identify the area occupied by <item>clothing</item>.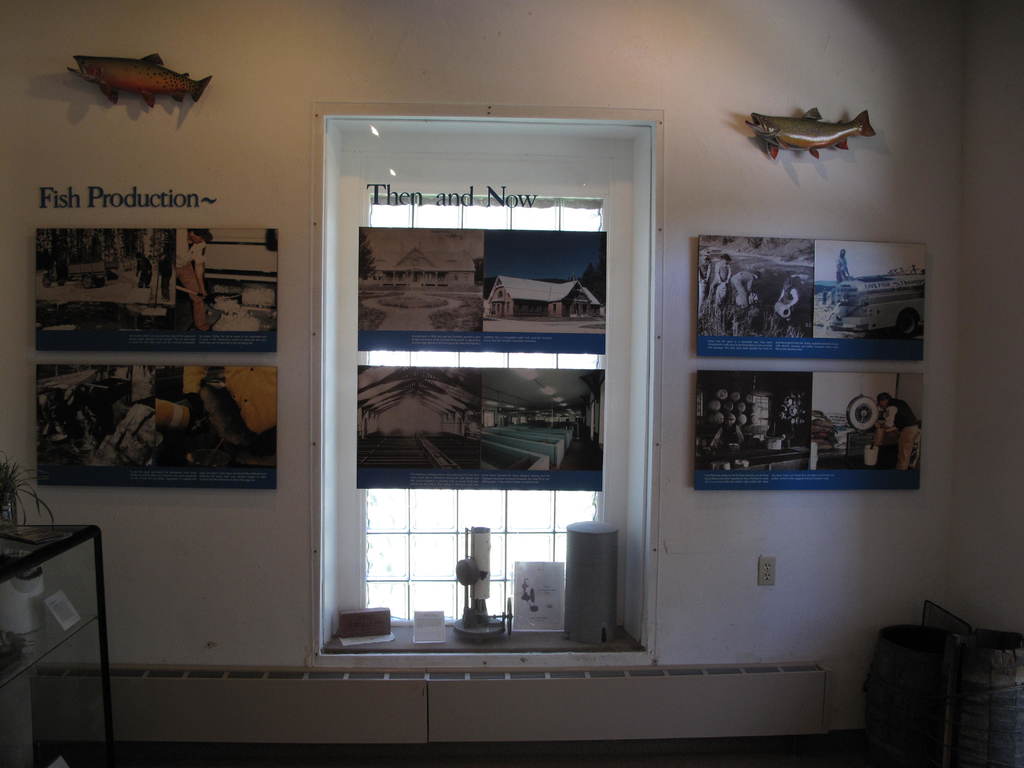
Area: (759,420,788,450).
